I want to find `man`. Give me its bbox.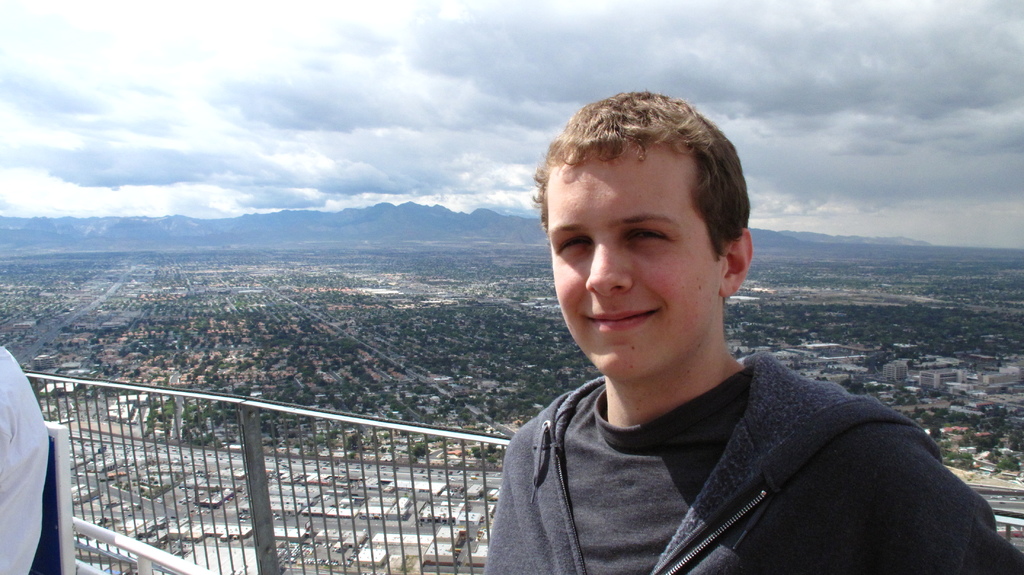
[448, 98, 997, 566].
